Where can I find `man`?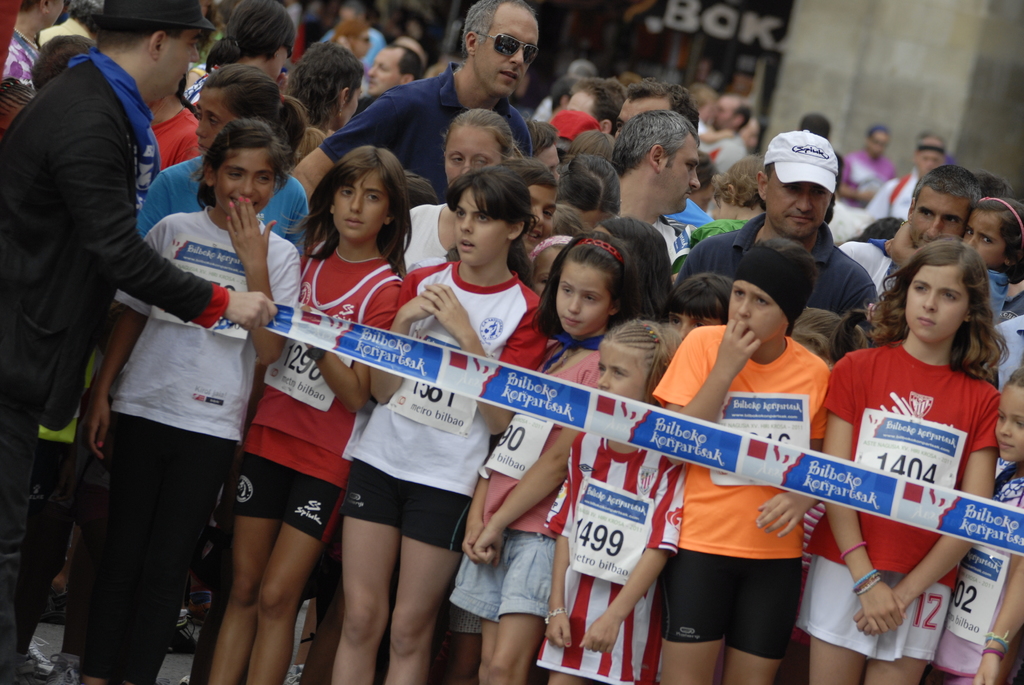
You can find it at left=352, top=46, right=422, bottom=118.
